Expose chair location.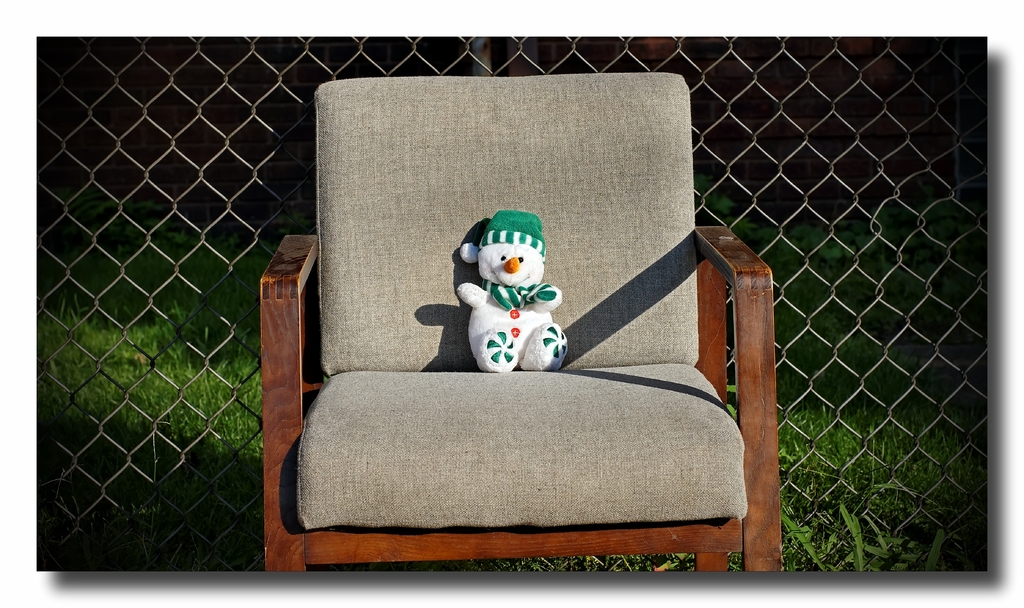
Exposed at 210,140,777,569.
